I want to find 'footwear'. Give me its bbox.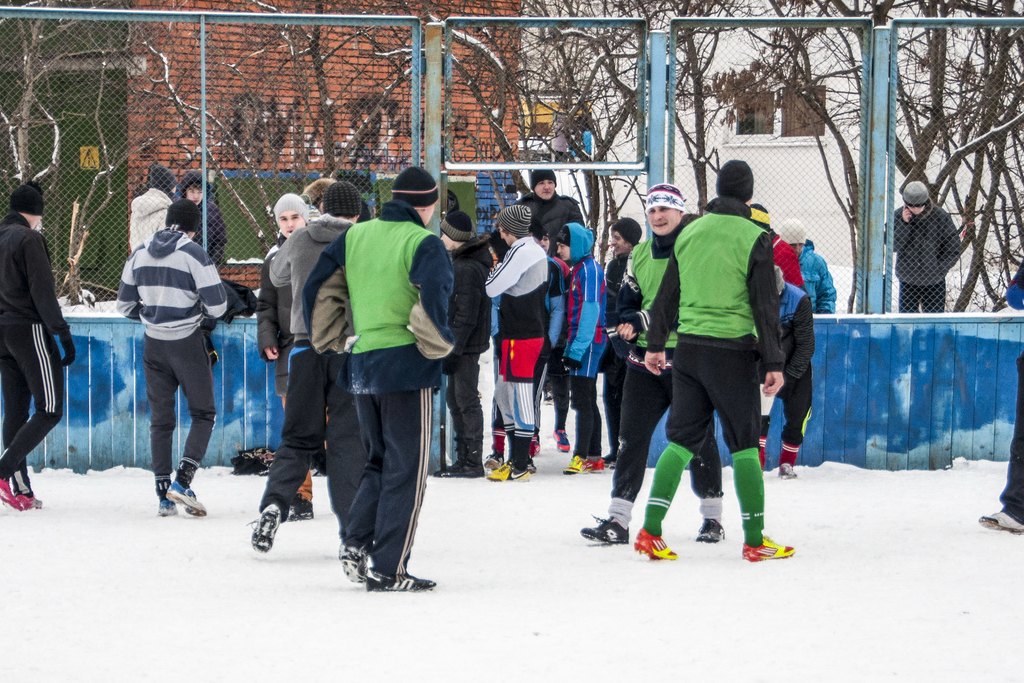
563/450/589/476.
